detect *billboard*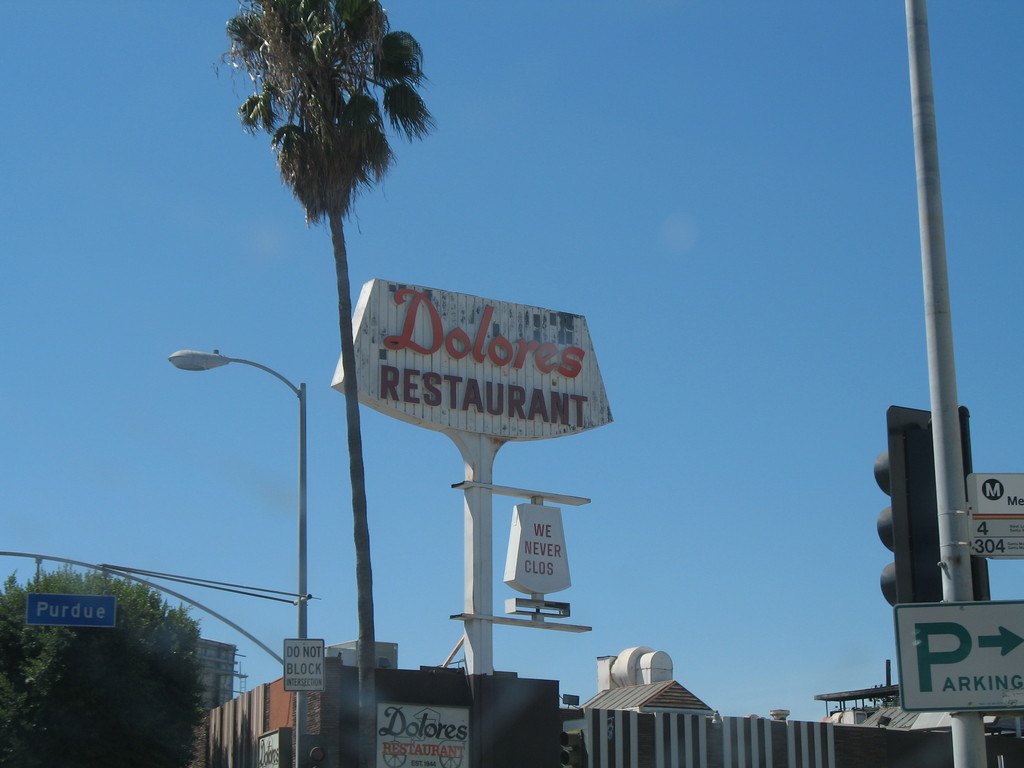
(278,633,325,689)
